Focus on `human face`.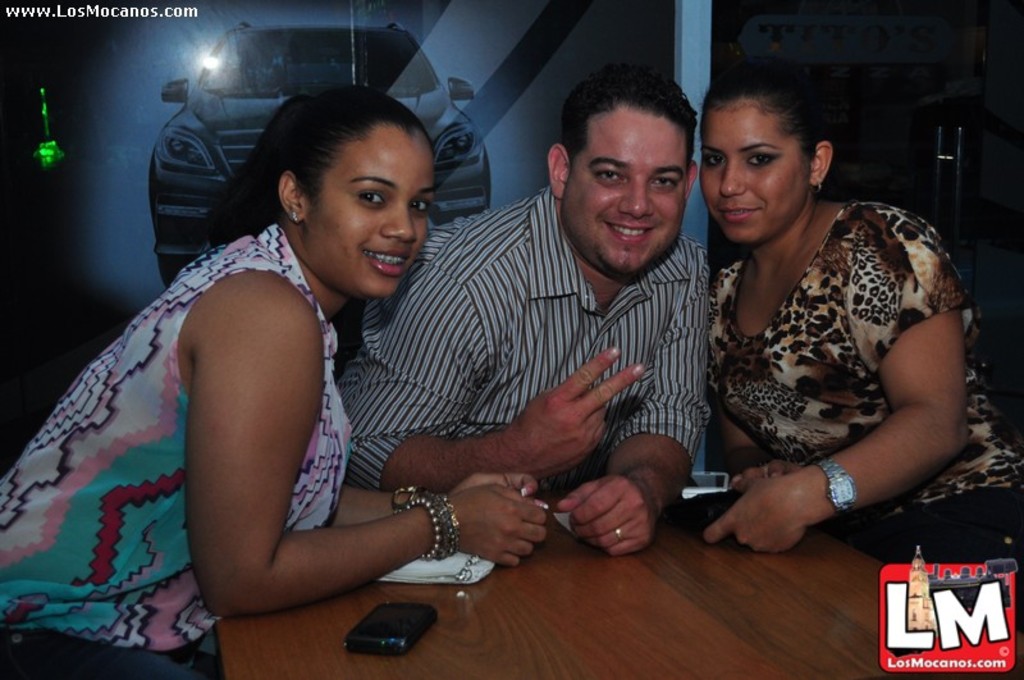
Focused at <bbox>699, 101, 806, 239</bbox>.
